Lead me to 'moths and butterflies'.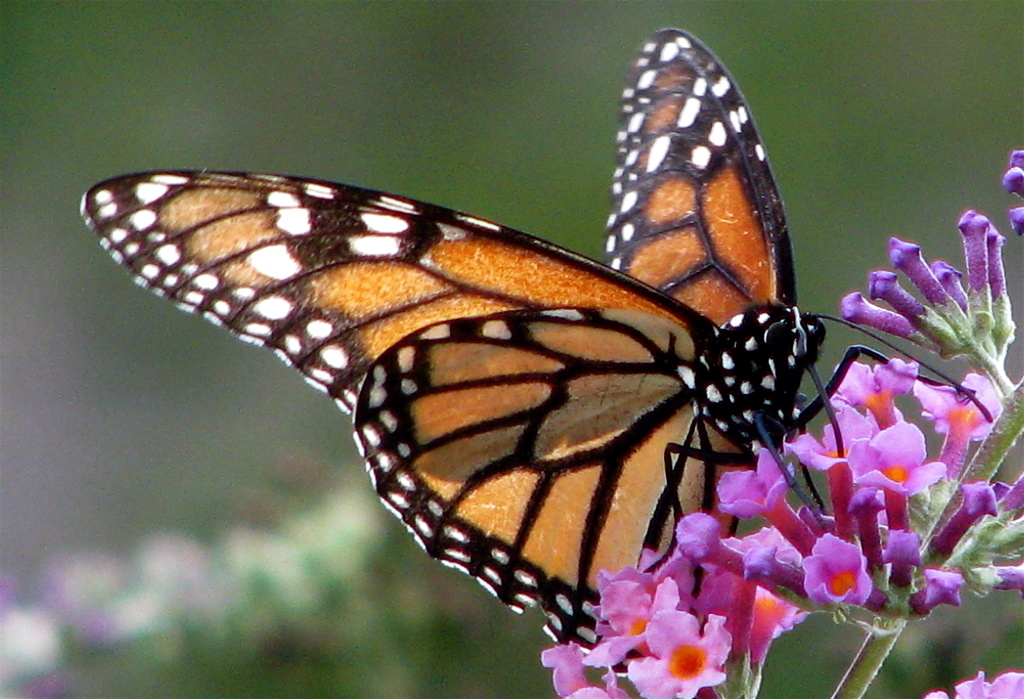
Lead to l=75, t=26, r=998, b=675.
